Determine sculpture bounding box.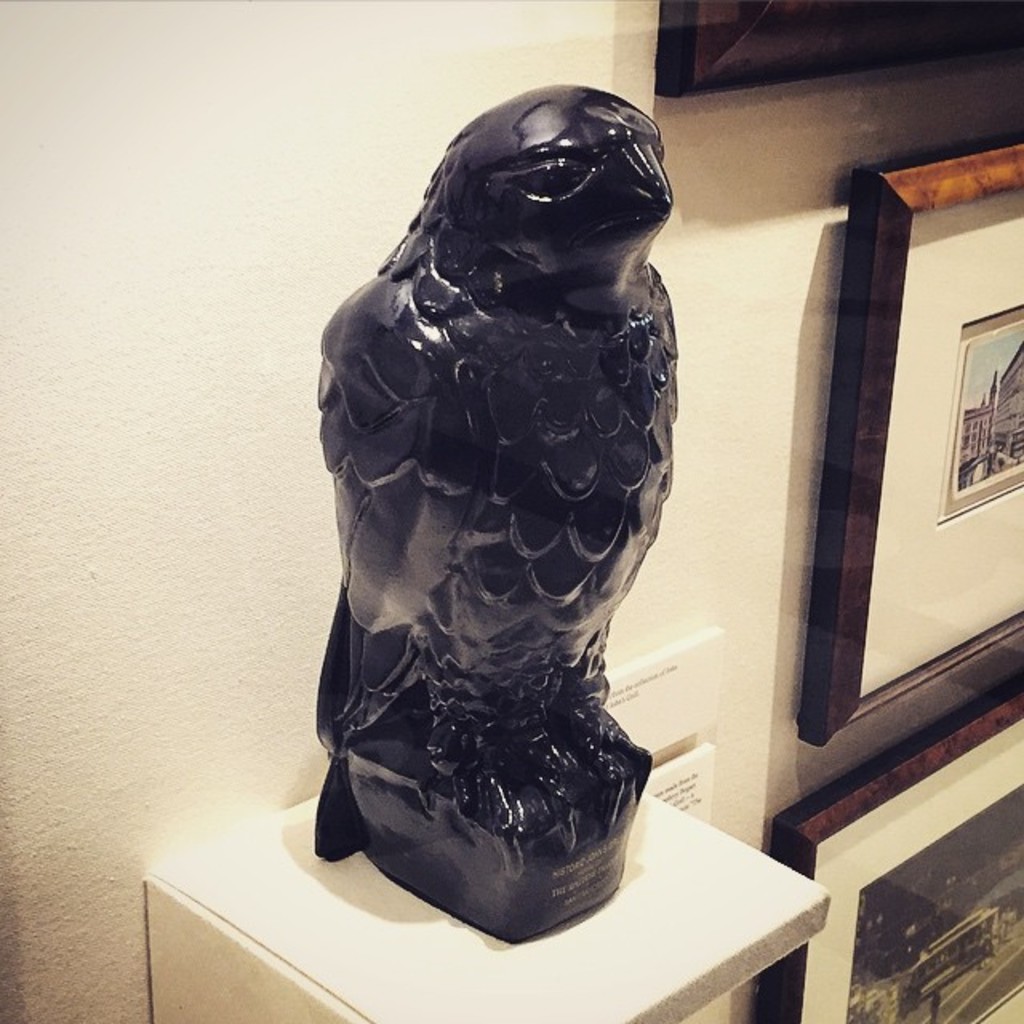
Determined: 282/69/702/973.
